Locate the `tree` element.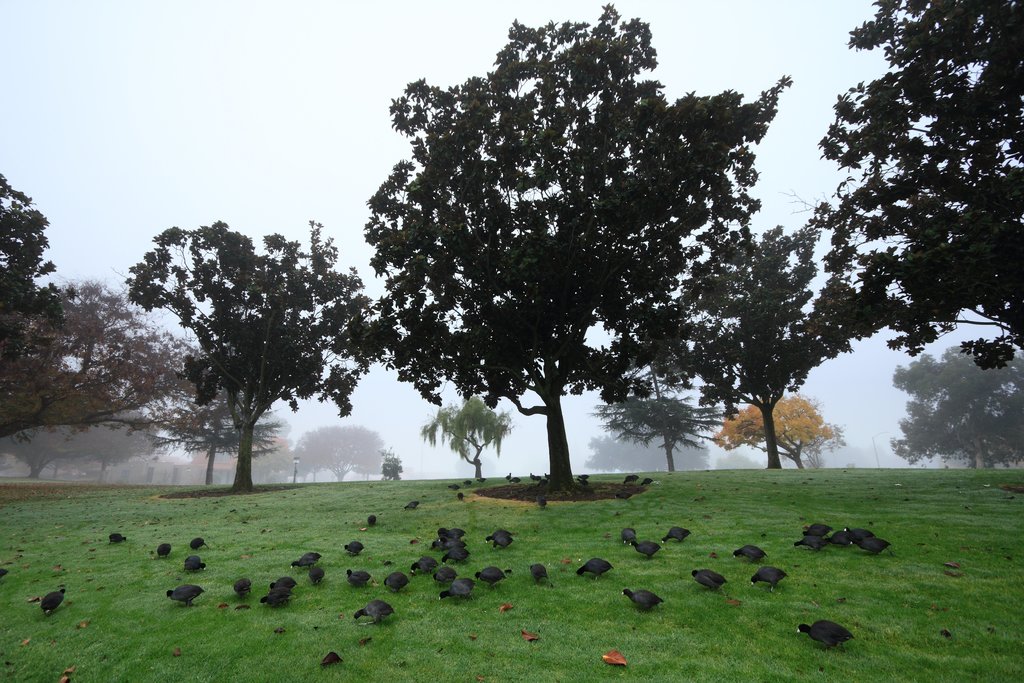
Element bbox: 712,391,855,473.
